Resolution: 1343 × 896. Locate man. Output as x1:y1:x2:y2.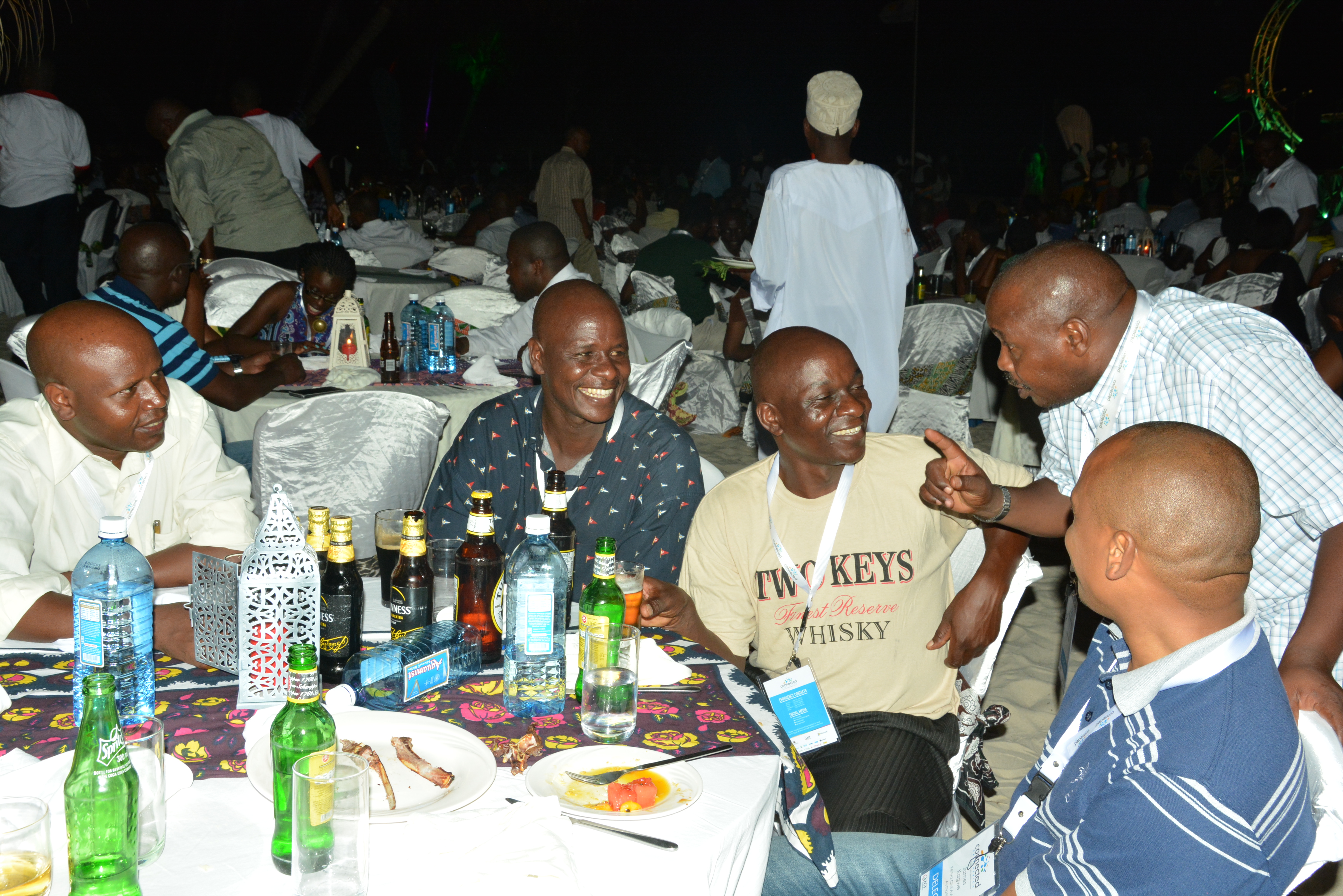
275:71:401:223.
